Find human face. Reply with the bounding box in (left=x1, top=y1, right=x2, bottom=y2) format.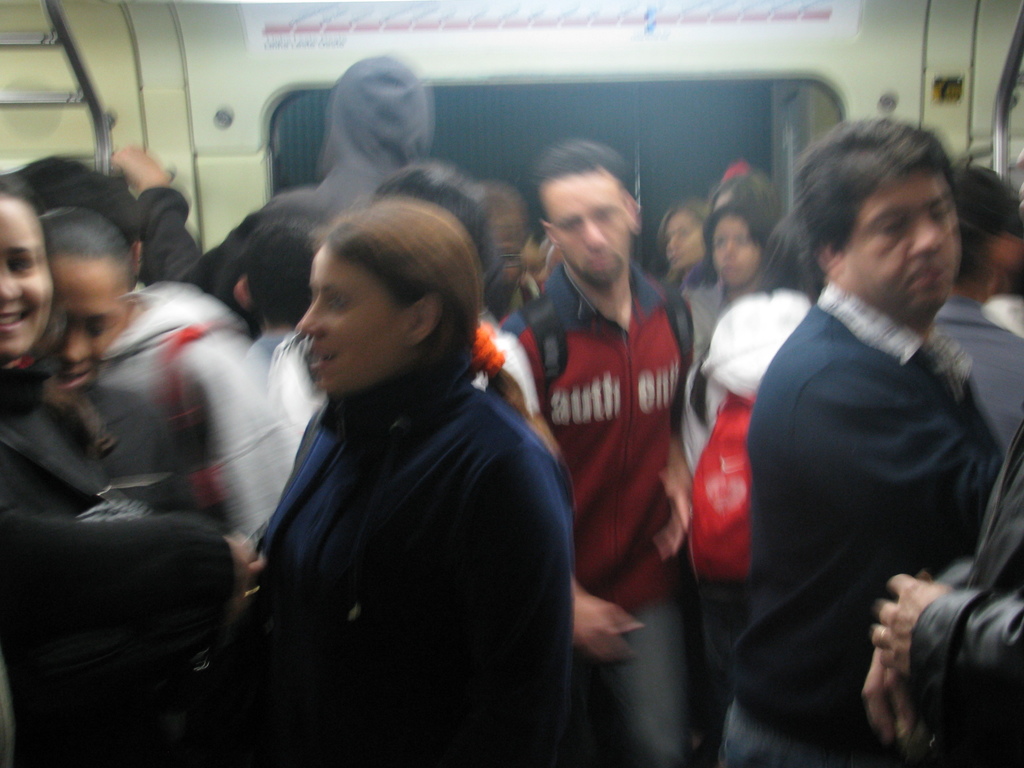
(left=846, top=172, right=962, bottom=314).
